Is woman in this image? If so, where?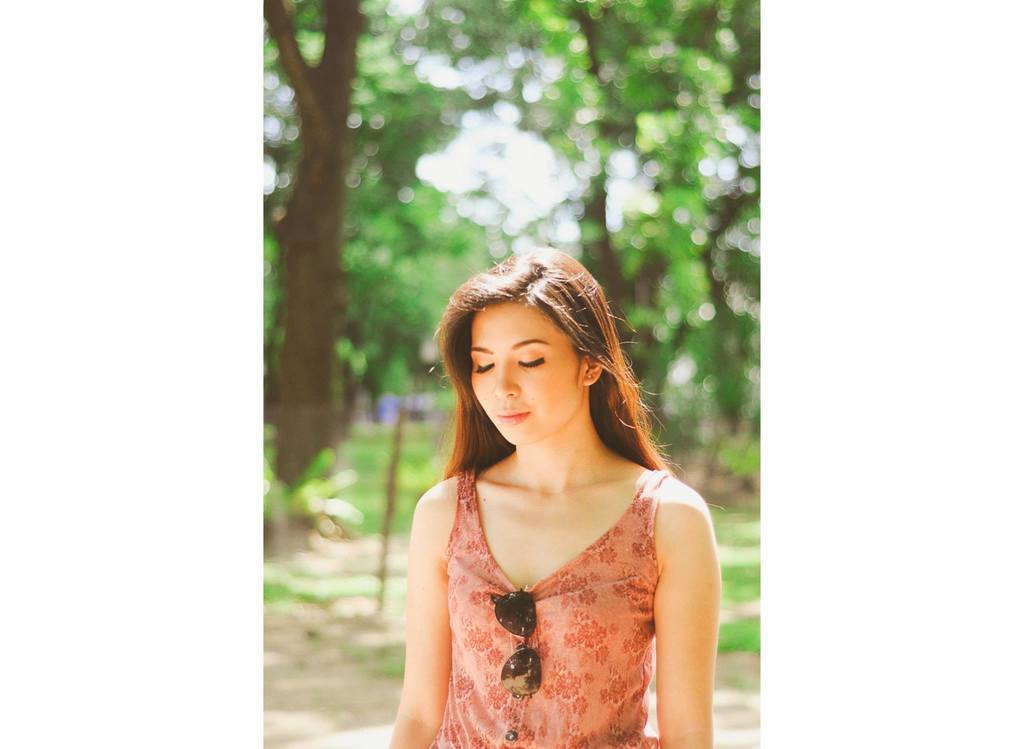
Yes, at crop(372, 251, 737, 748).
